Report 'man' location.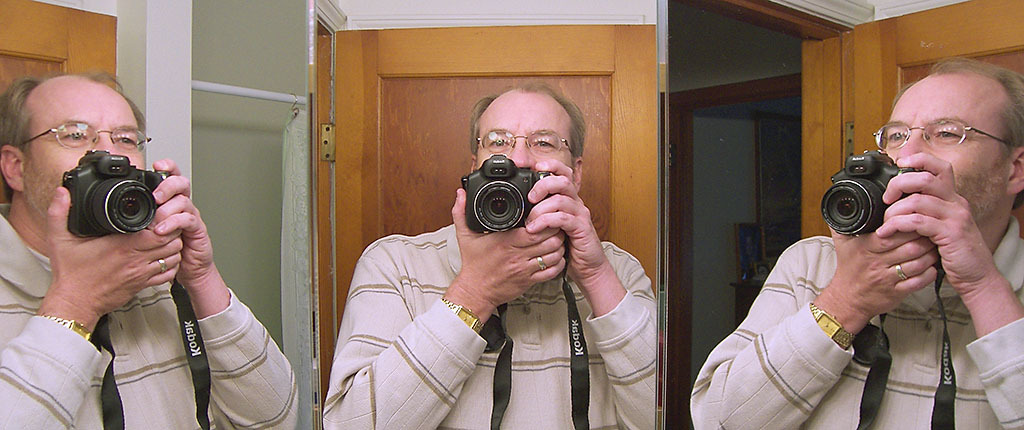
Report: BBox(323, 87, 669, 429).
